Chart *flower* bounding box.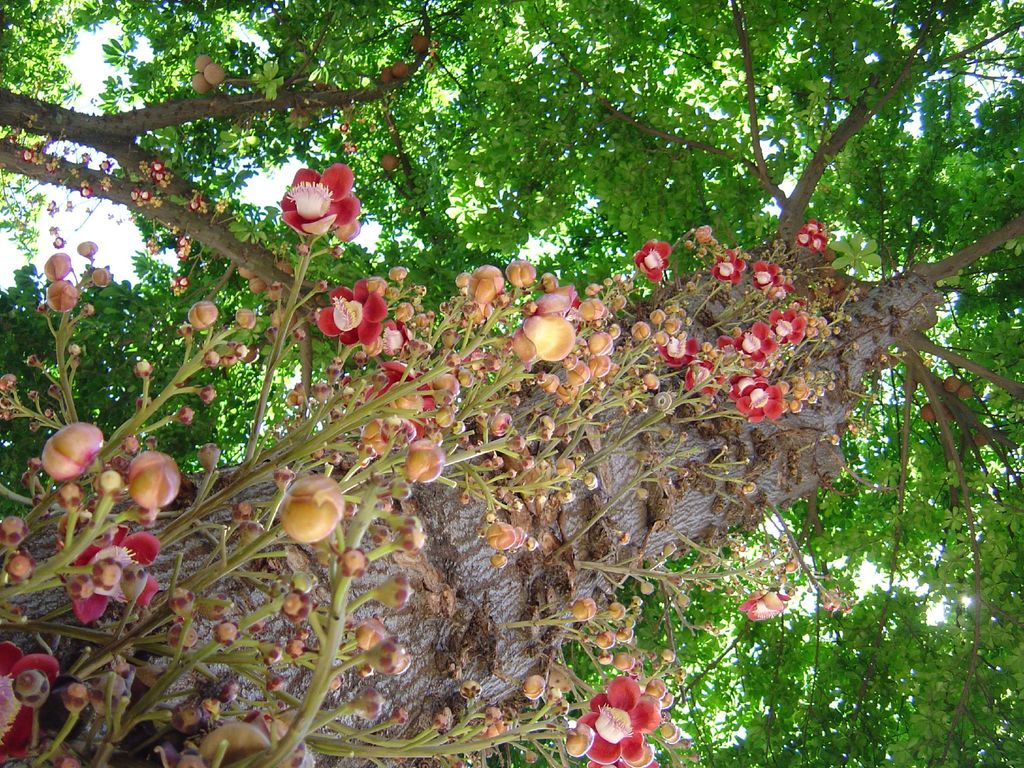
Charted: box(0, 639, 61, 766).
